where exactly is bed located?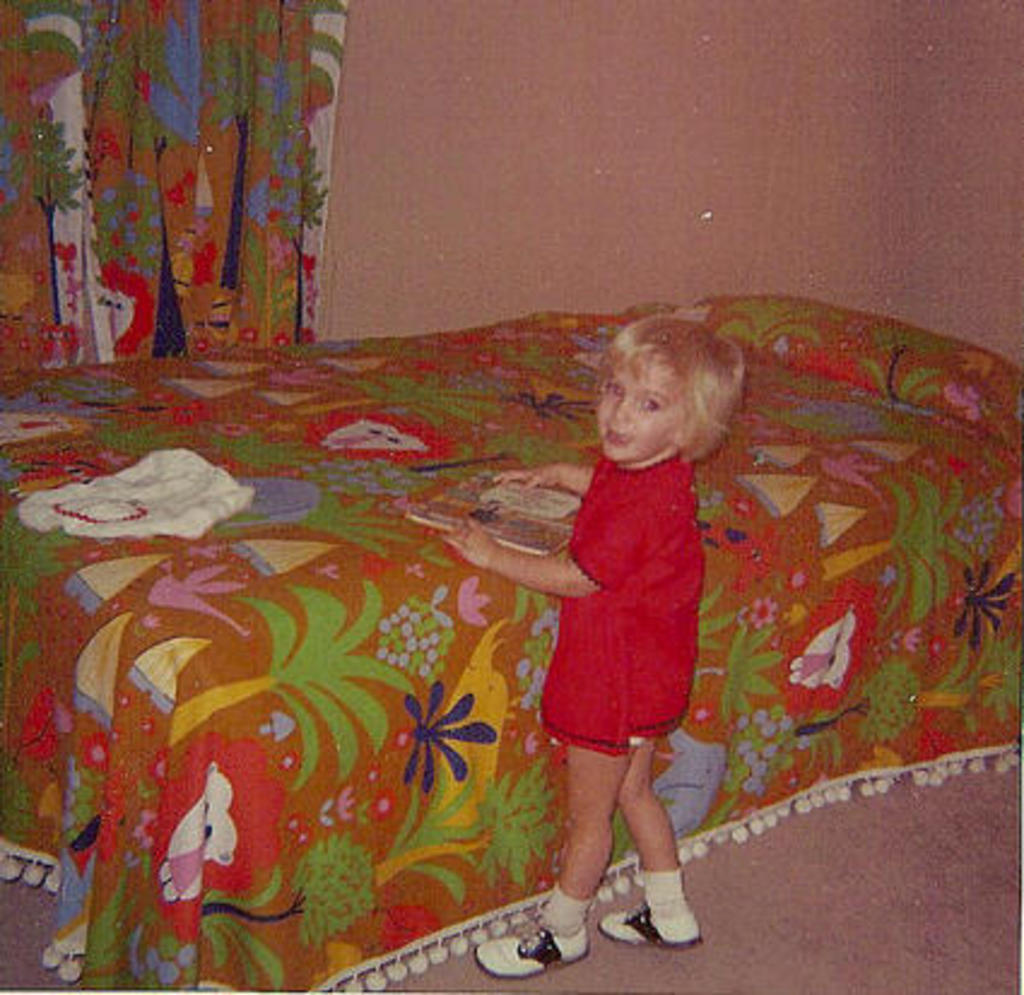
Its bounding box is <region>41, 212, 911, 994</region>.
